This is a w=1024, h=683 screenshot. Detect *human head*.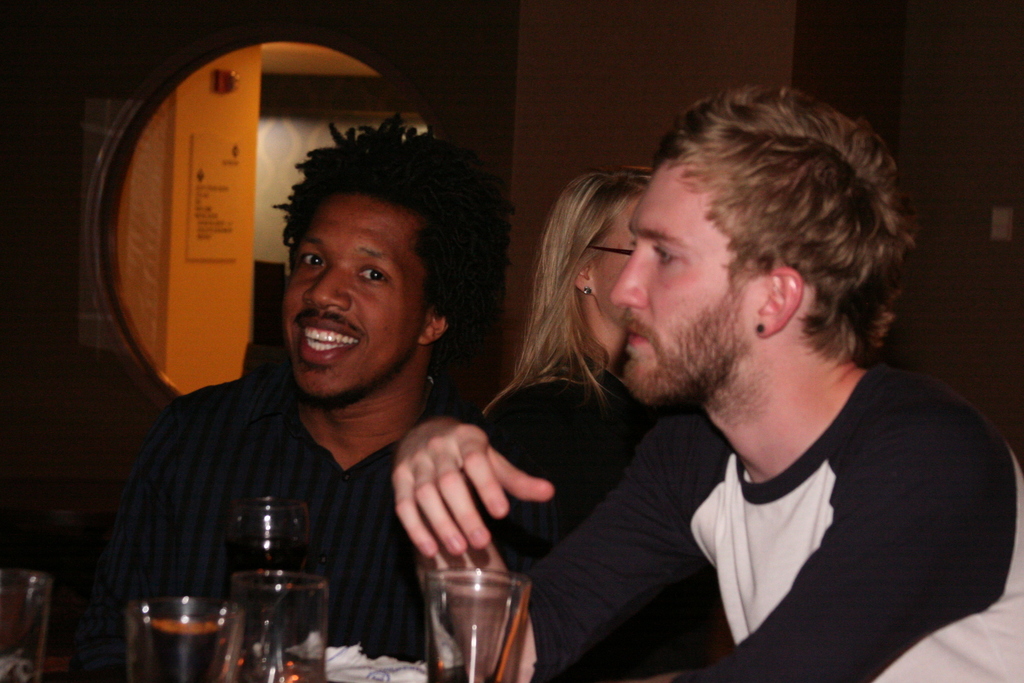
Rect(541, 161, 655, 328).
